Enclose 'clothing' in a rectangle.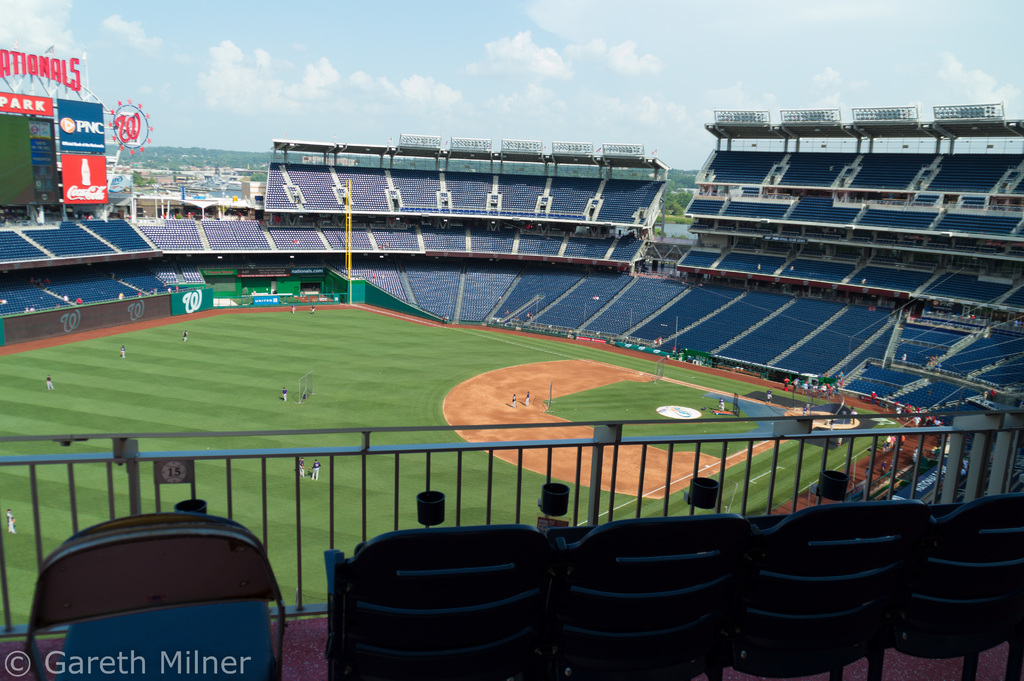
<box>836,438,846,450</box>.
